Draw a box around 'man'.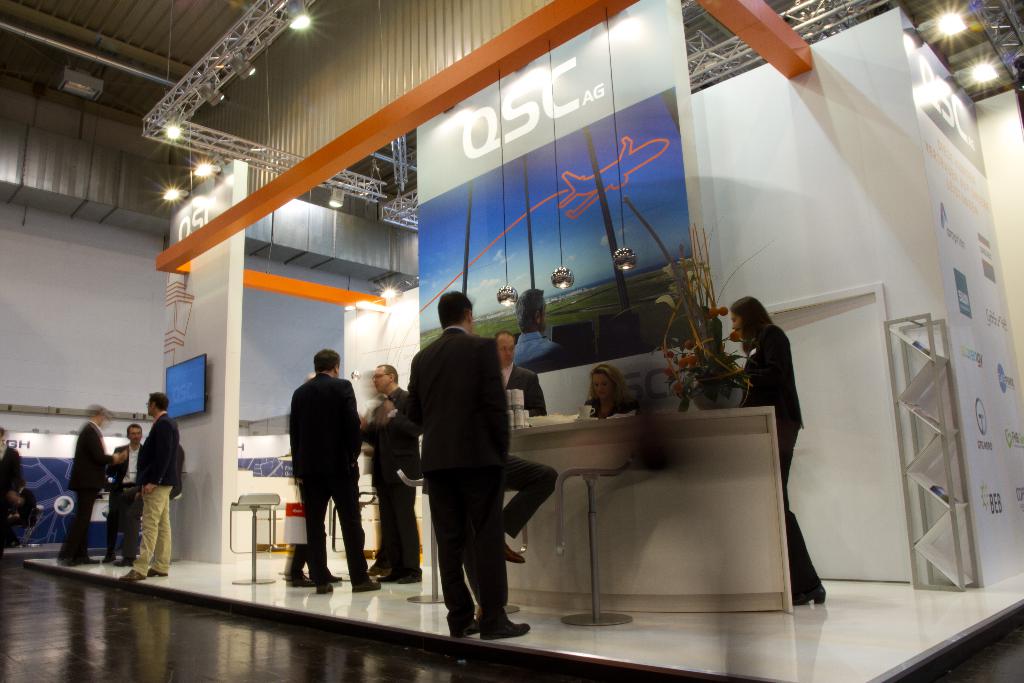
bbox(485, 328, 552, 415).
